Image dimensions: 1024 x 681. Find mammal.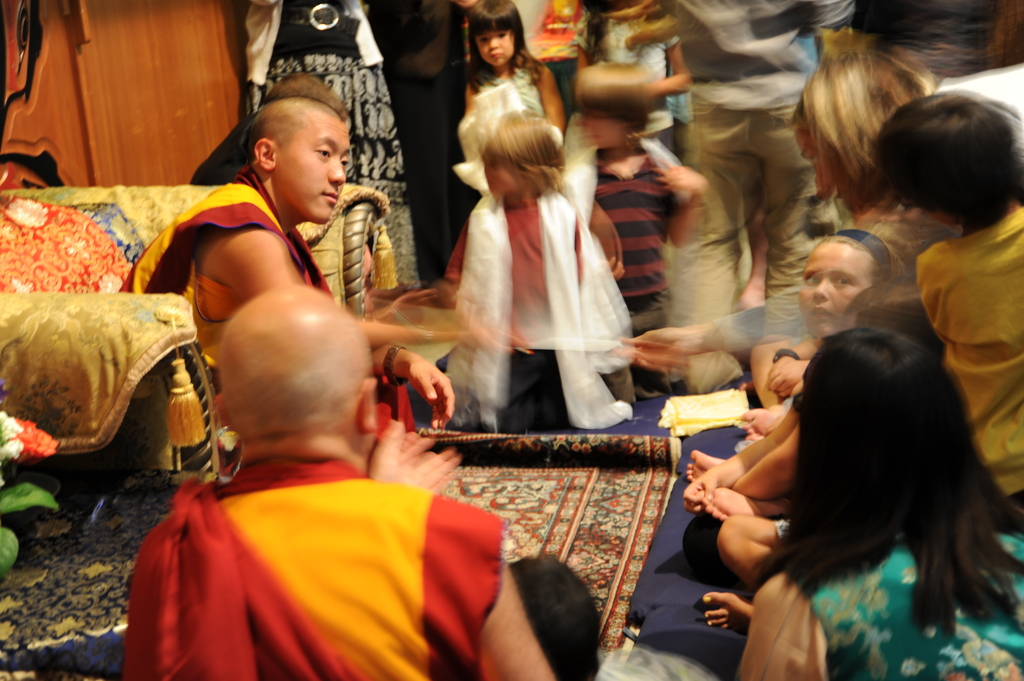
box=[653, 0, 854, 401].
